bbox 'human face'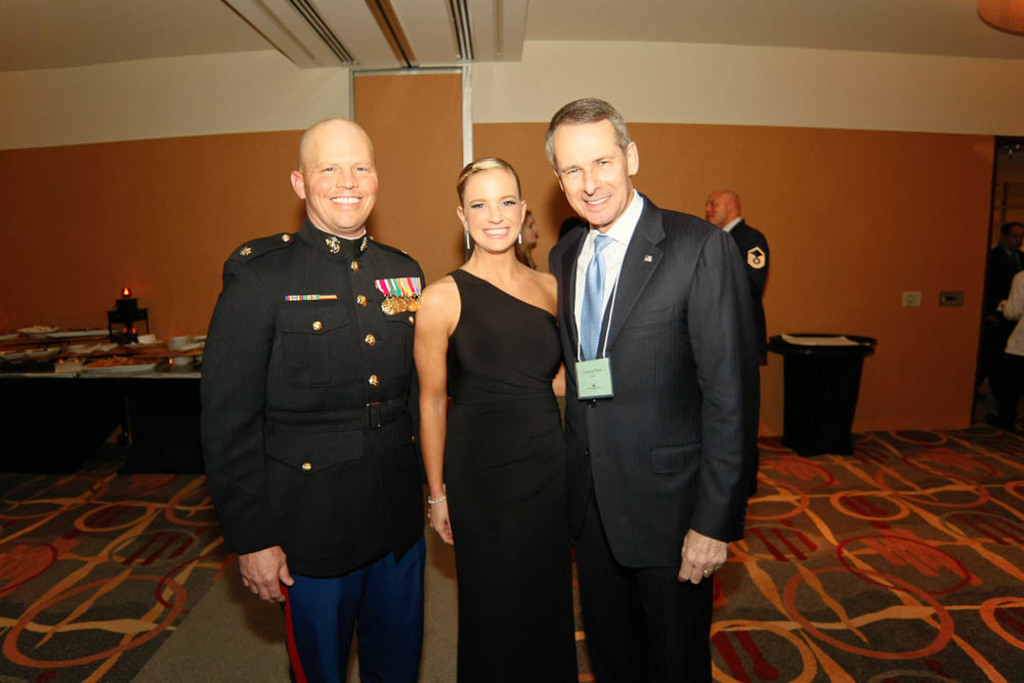
bbox=[303, 127, 378, 229]
